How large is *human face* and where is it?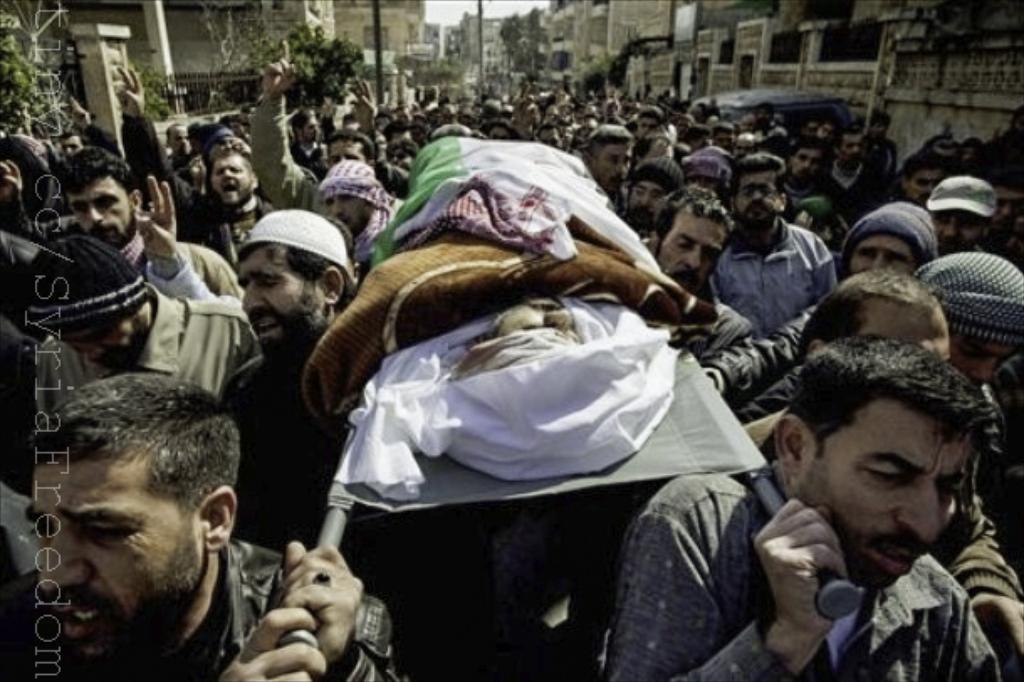
Bounding box: x1=844, y1=139, x2=858, y2=163.
